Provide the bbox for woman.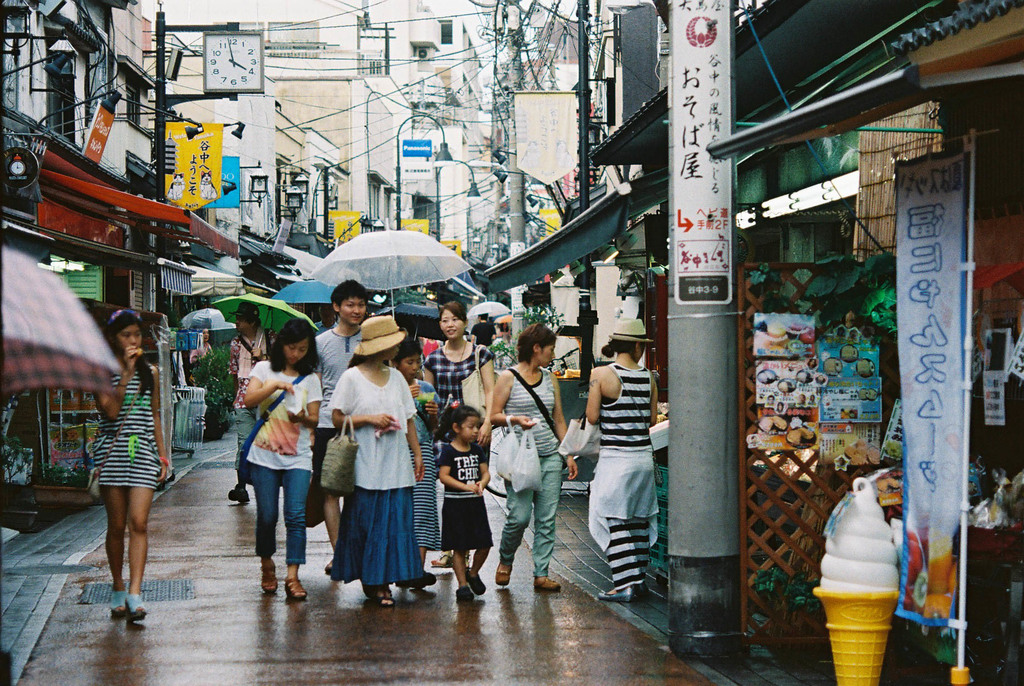
Rect(333, 311, 427, 609).
